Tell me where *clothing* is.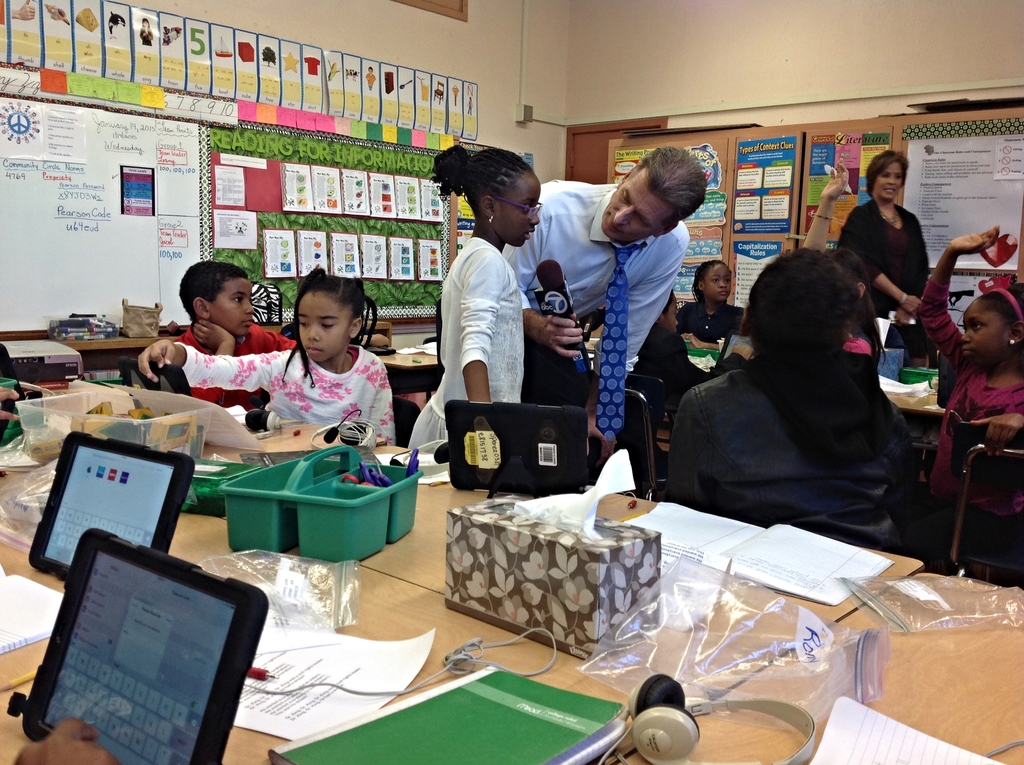
*clothing* is at 172 319 301 421.
